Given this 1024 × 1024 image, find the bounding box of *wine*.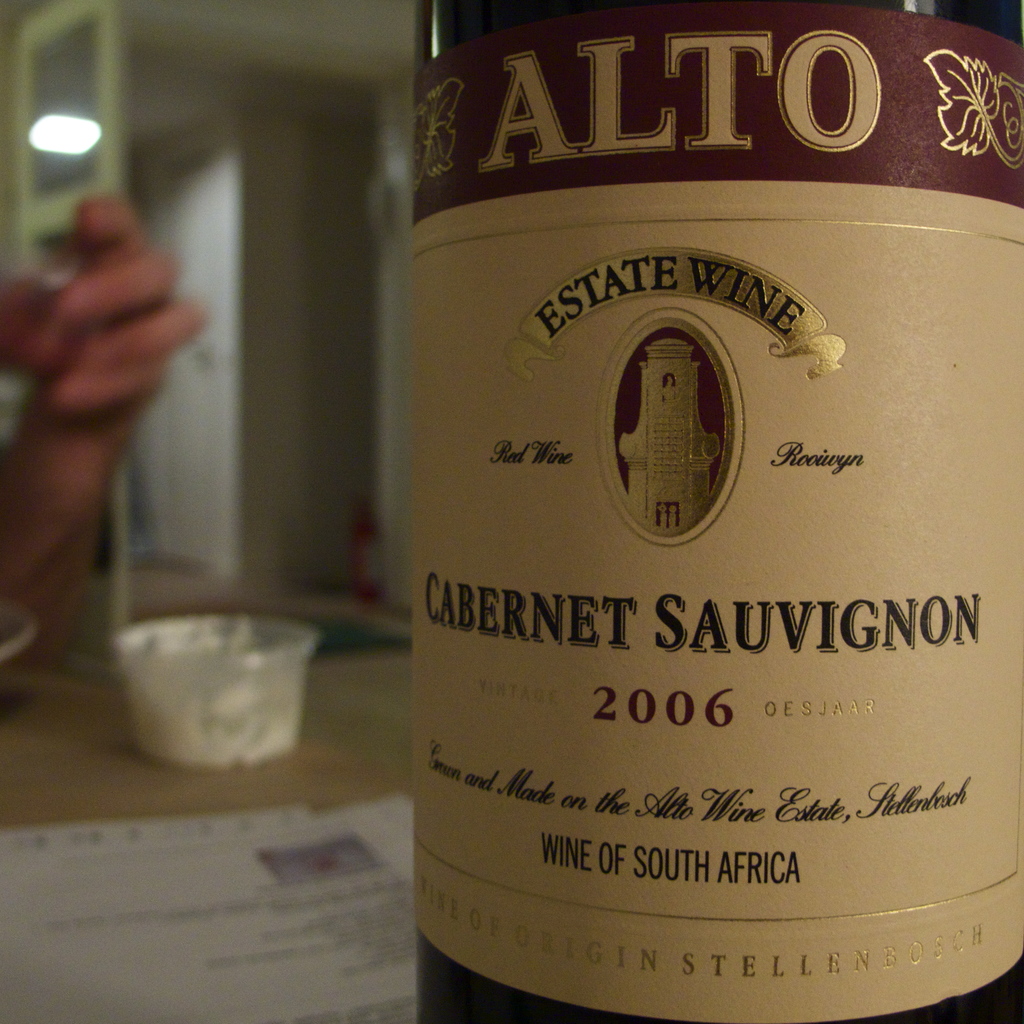
box=[392, 21, 1023, 1023].
